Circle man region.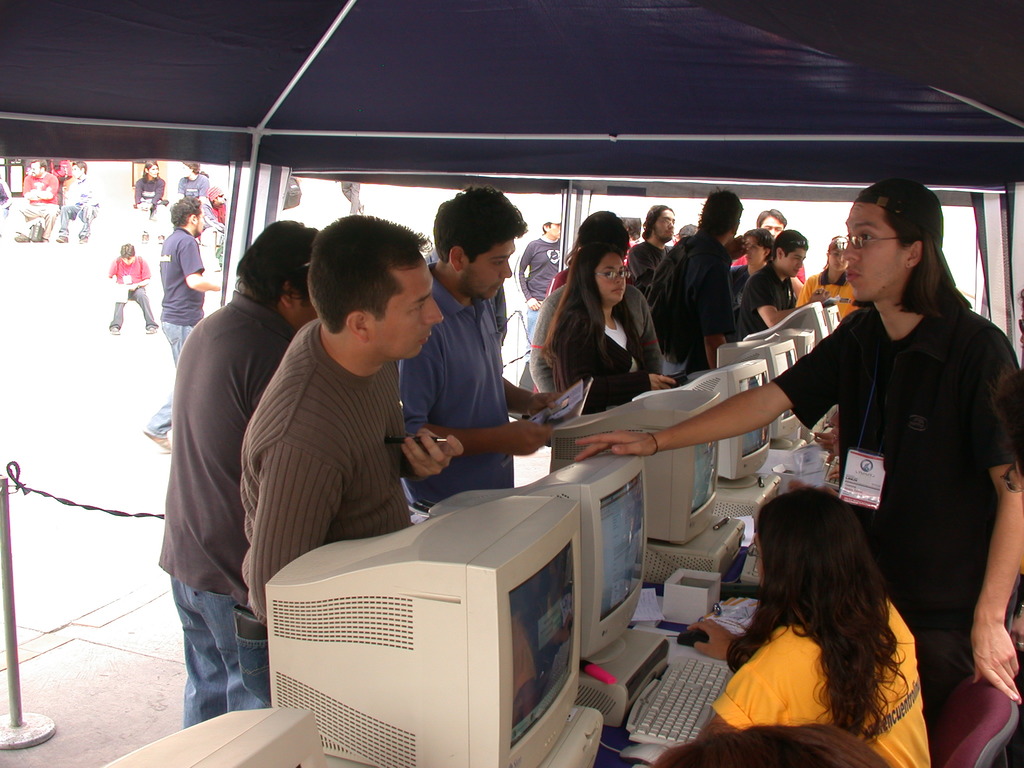
Region: pyautogui.locateOnScreen(152, 220, 344, 726).
